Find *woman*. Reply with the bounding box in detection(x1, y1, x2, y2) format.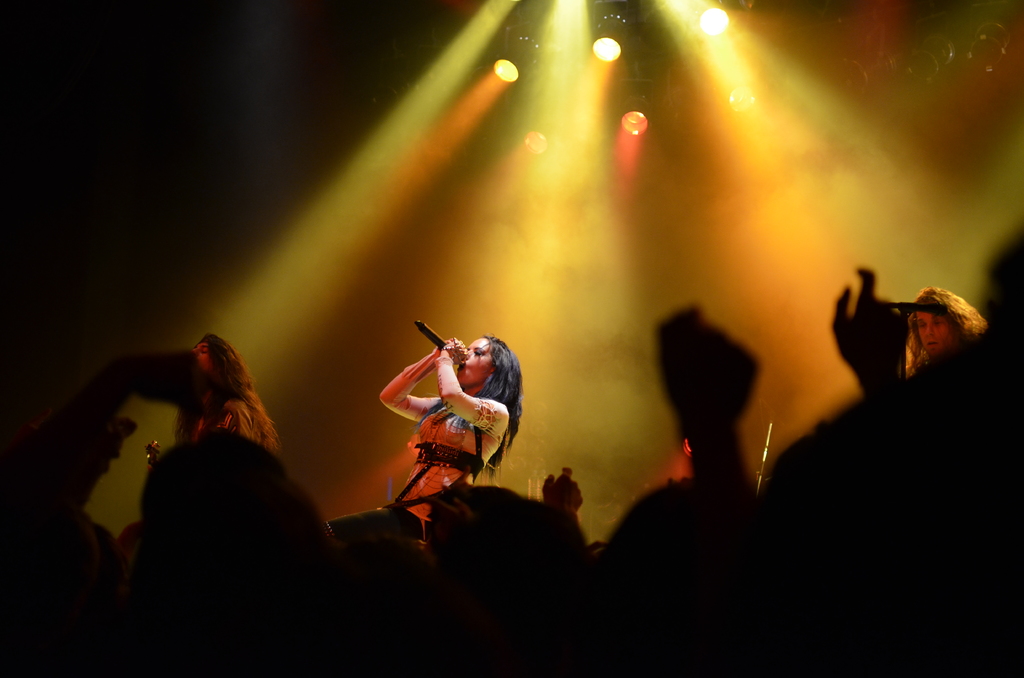
detection(355, 296, 523, 540).
